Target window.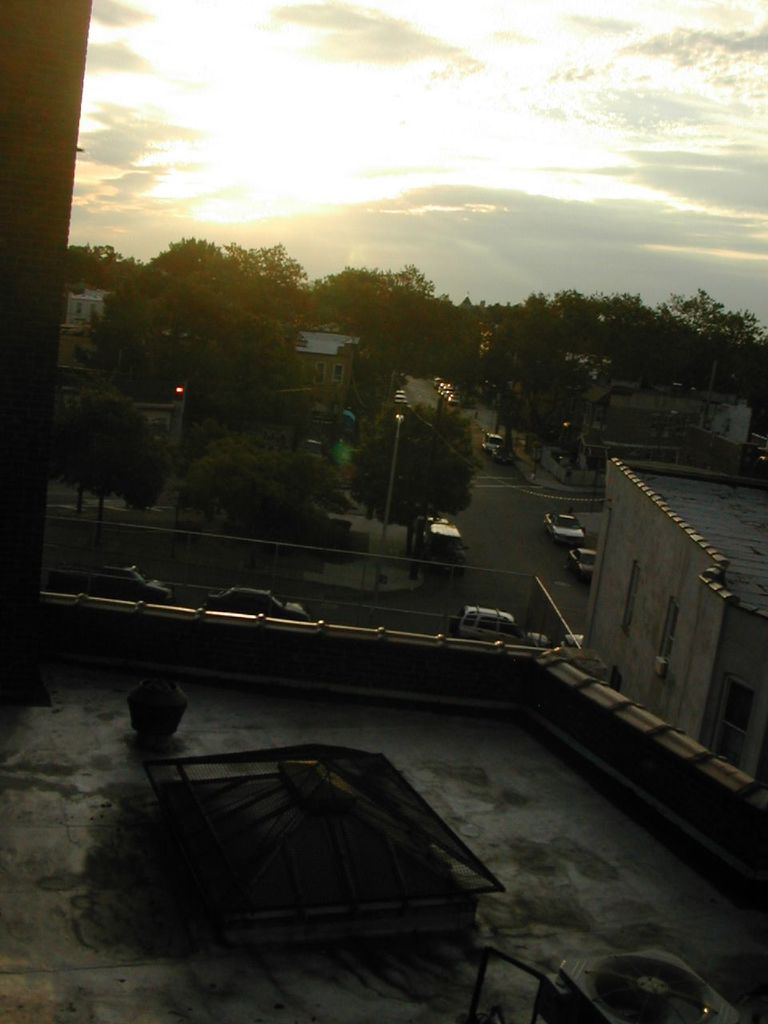
Target region: [614, 547, 650, 630].
